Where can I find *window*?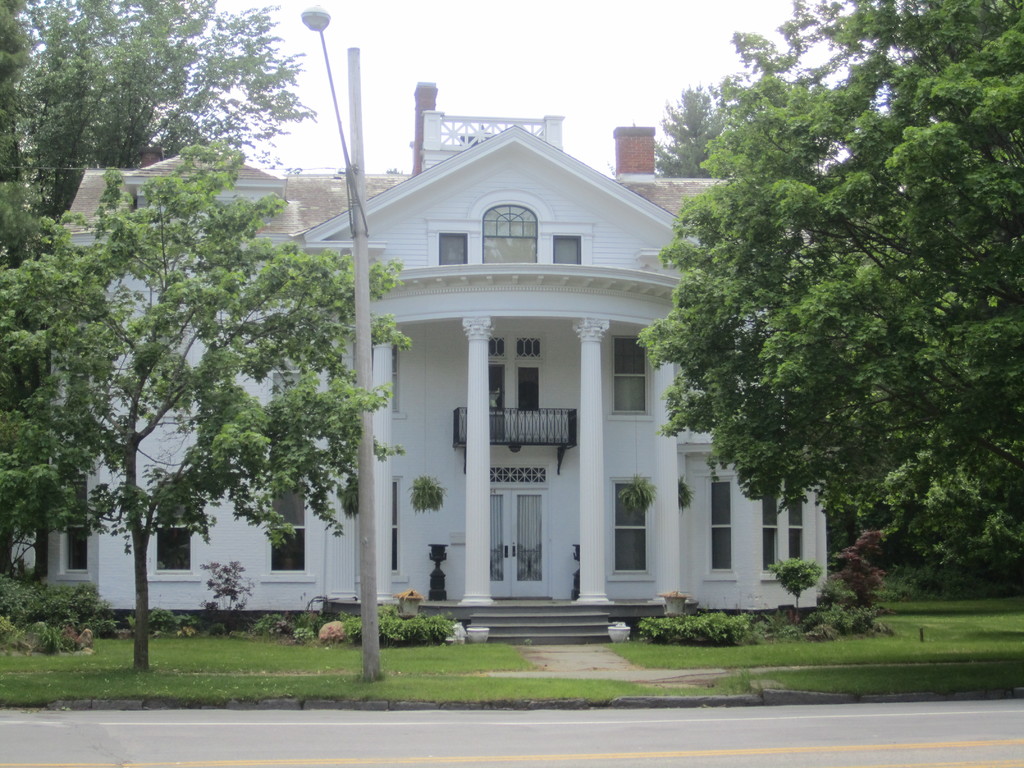
You can find it at [554, 233, 579, 264].
